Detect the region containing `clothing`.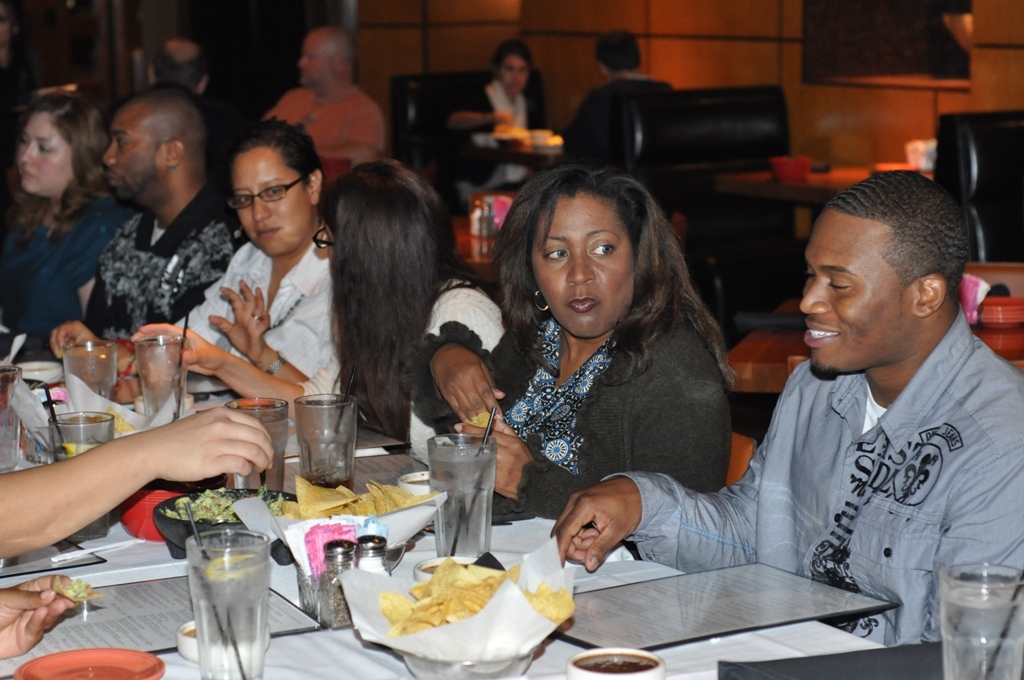
x1=78, y1=191, x2=251, y2=353.
